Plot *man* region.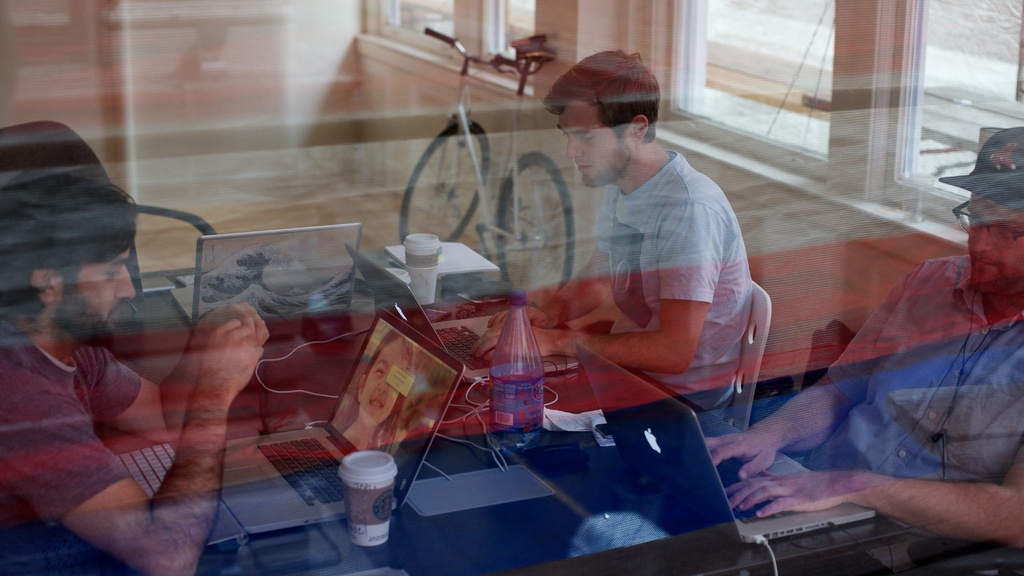
Plotted at select_region(701, 126, 1023, 575).
